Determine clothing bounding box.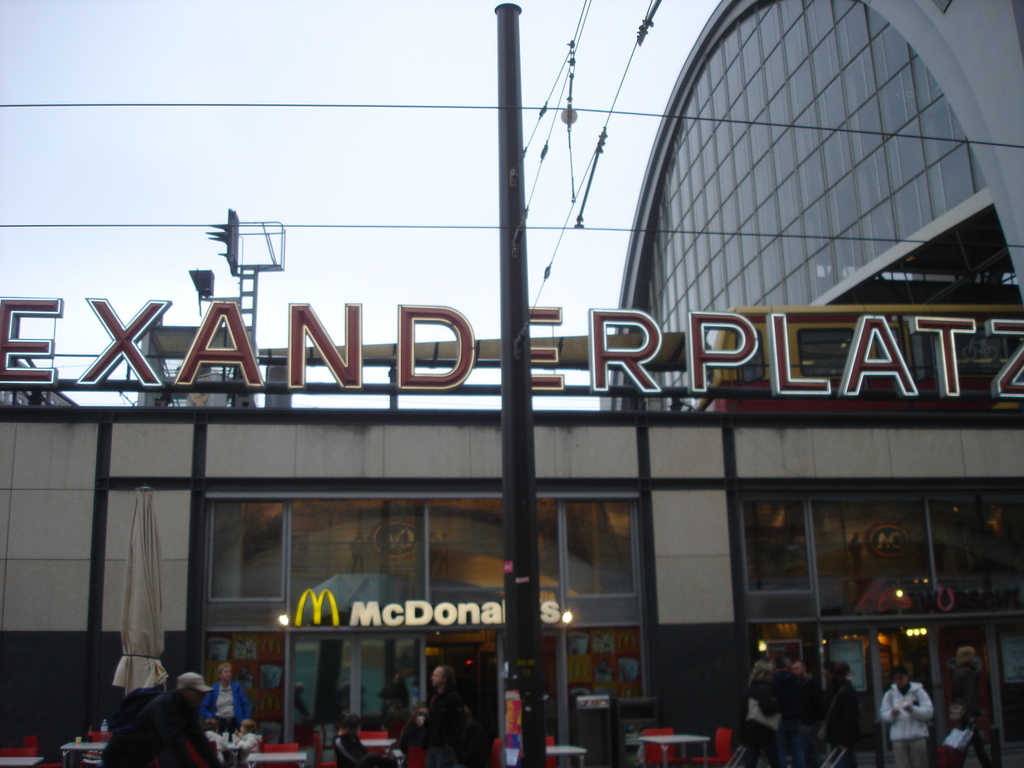
Determined: pyautogui.locateOnScreen(110, 648, 163, 721).
